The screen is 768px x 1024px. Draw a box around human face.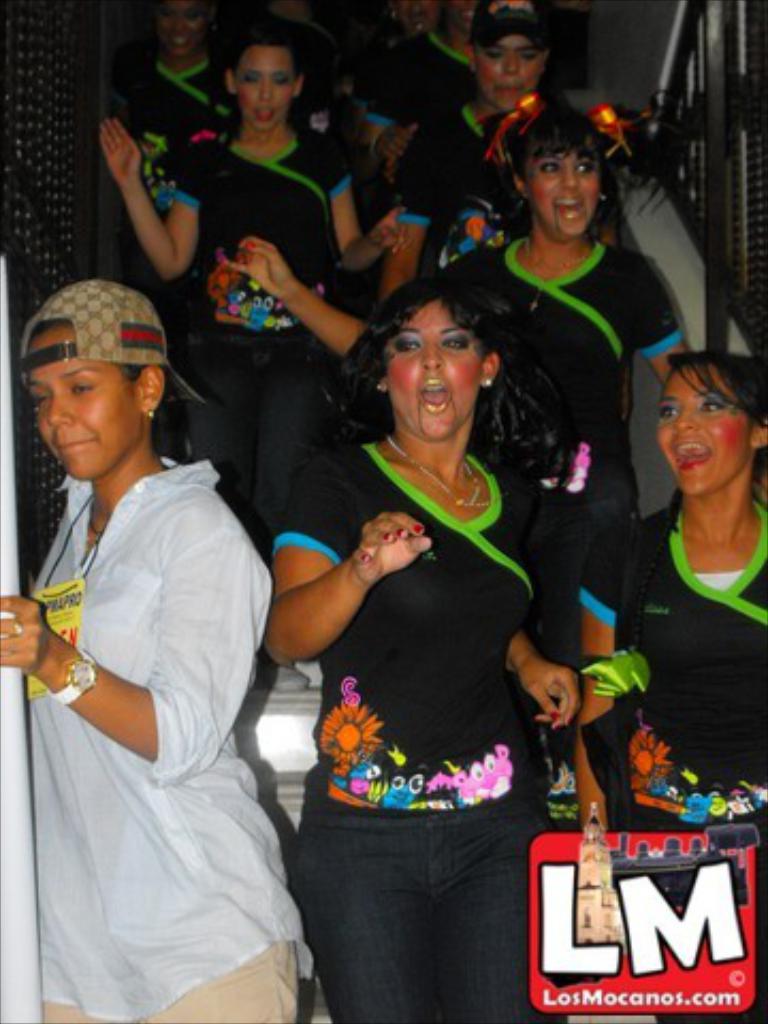
pyautogui.locateOnScreen(156, 0, 196, 51).
